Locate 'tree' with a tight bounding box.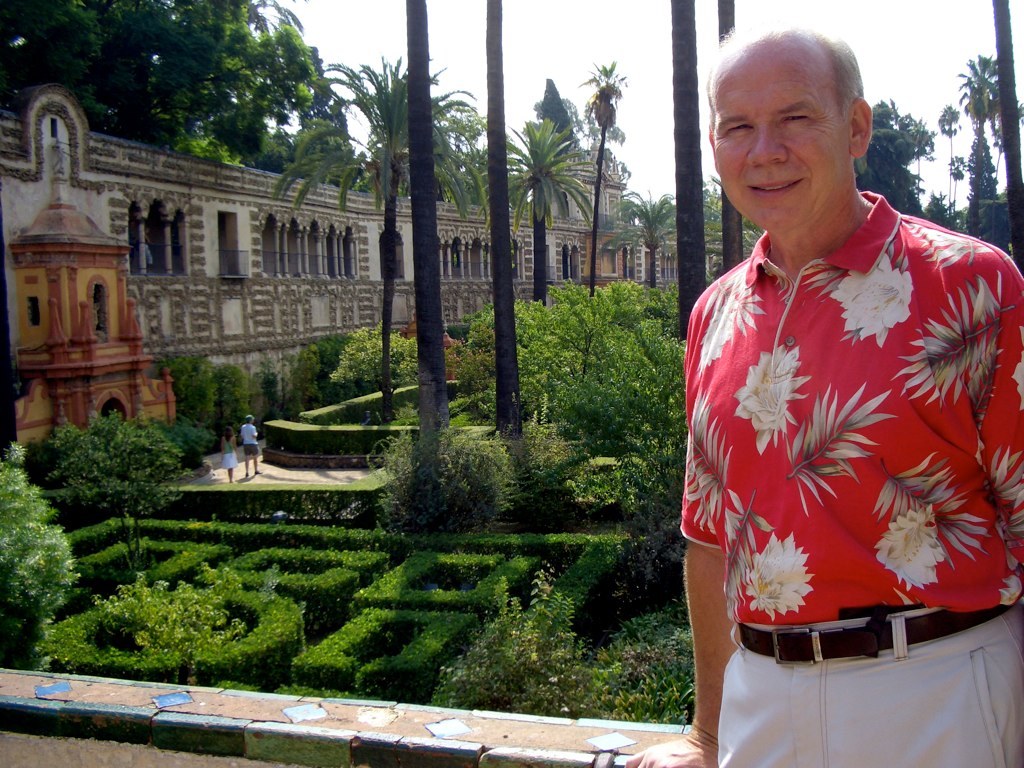
x1=849 y1=104 x2=973 y2=236.
